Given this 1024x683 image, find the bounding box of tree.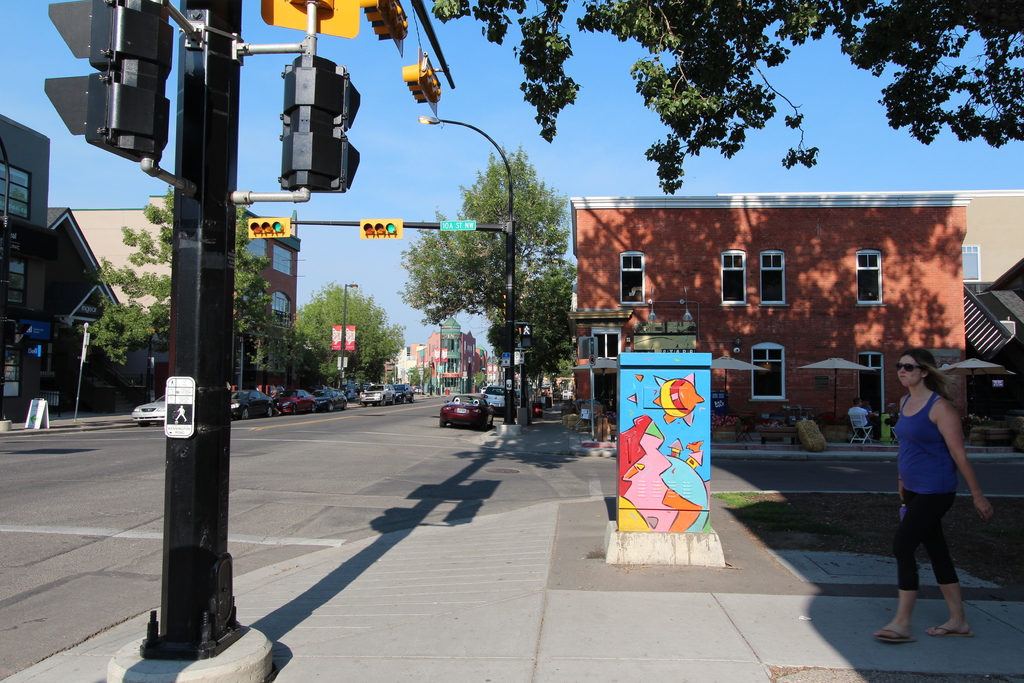
bbox=[431, 0, 1023, 204].
